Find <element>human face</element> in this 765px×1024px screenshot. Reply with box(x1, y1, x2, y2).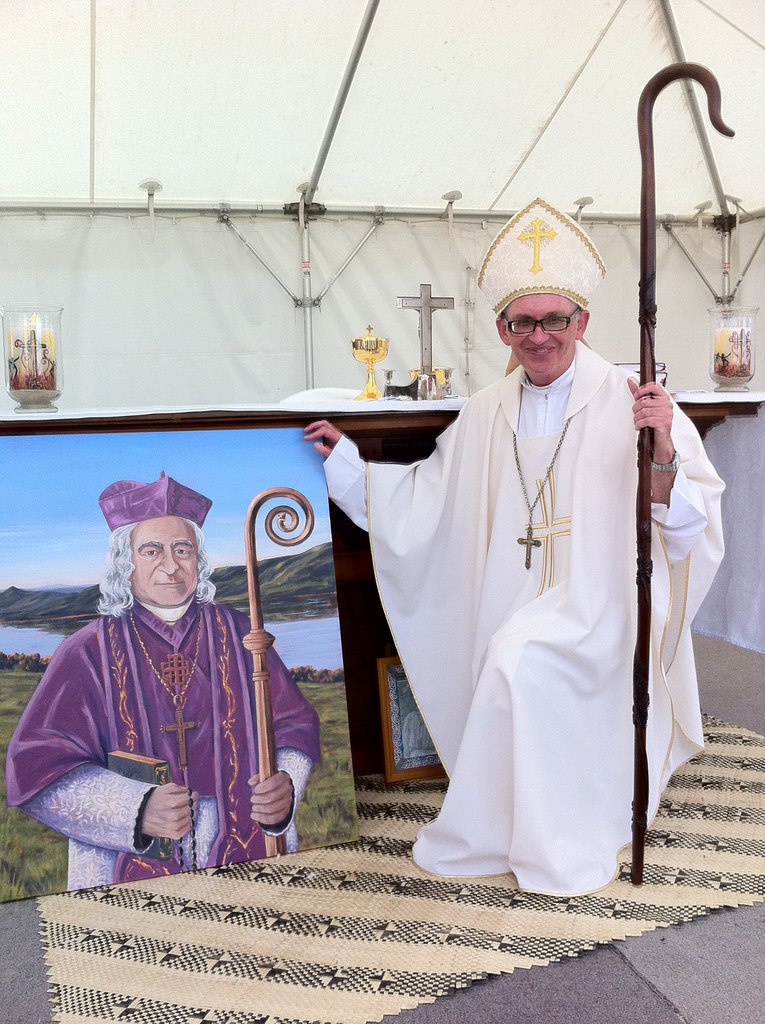
box(501, 286, 577, 379).
